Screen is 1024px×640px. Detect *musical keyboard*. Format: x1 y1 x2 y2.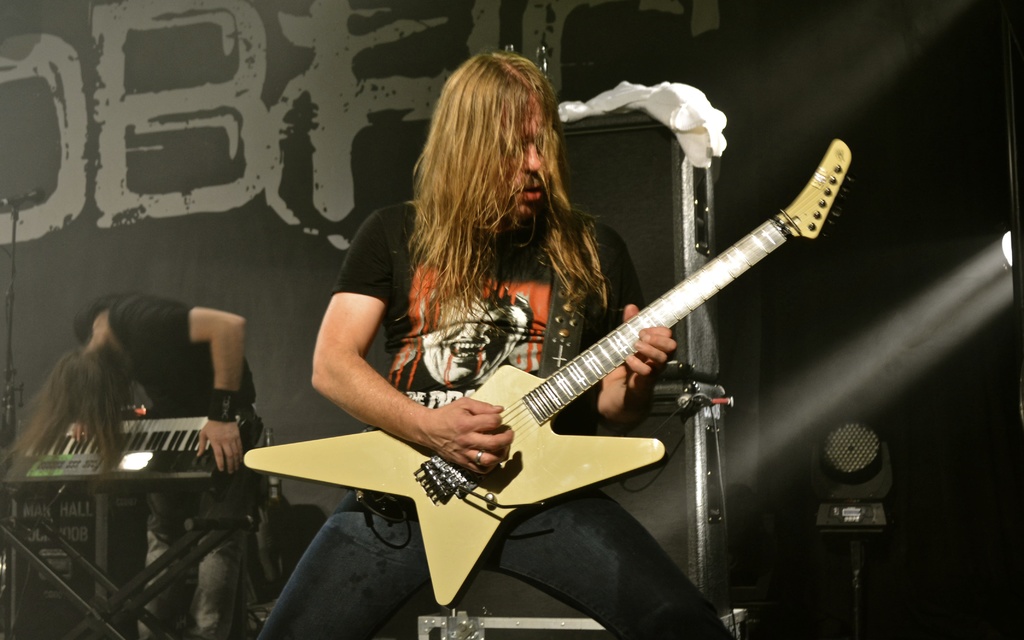
43 408 258 513.
